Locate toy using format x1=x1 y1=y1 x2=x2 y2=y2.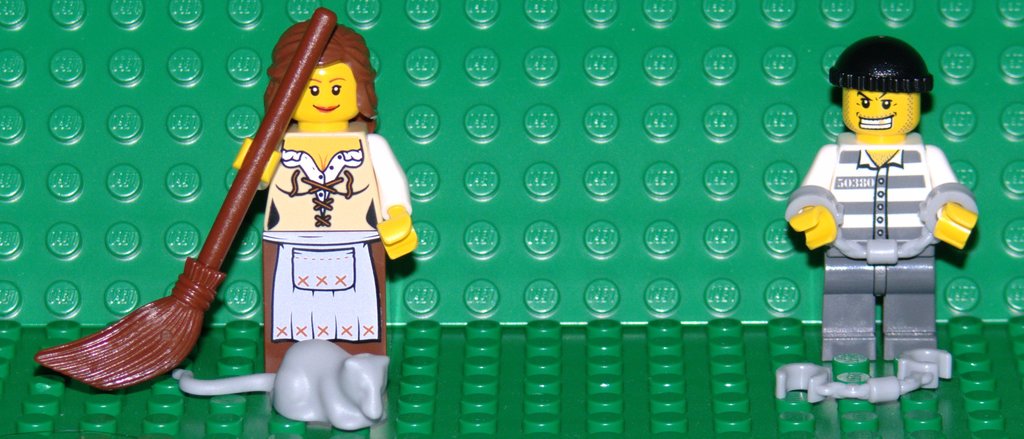
x1=181 y1=337 x2=391 y2=429.
